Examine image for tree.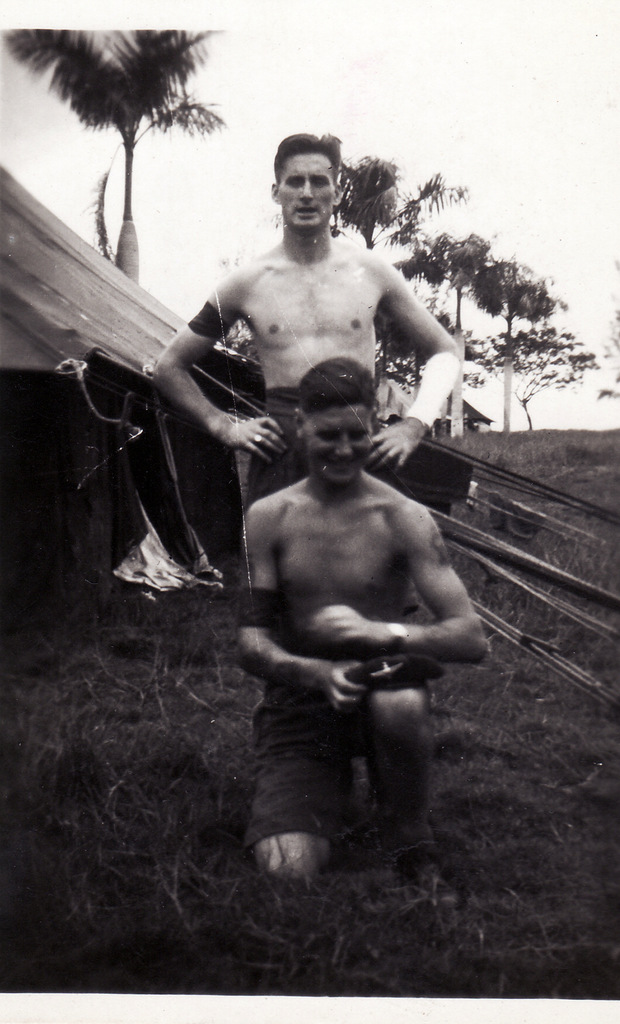
Examination result: {"x1": 15, "y1": 15, "x2": 227, "y2": 301}.
